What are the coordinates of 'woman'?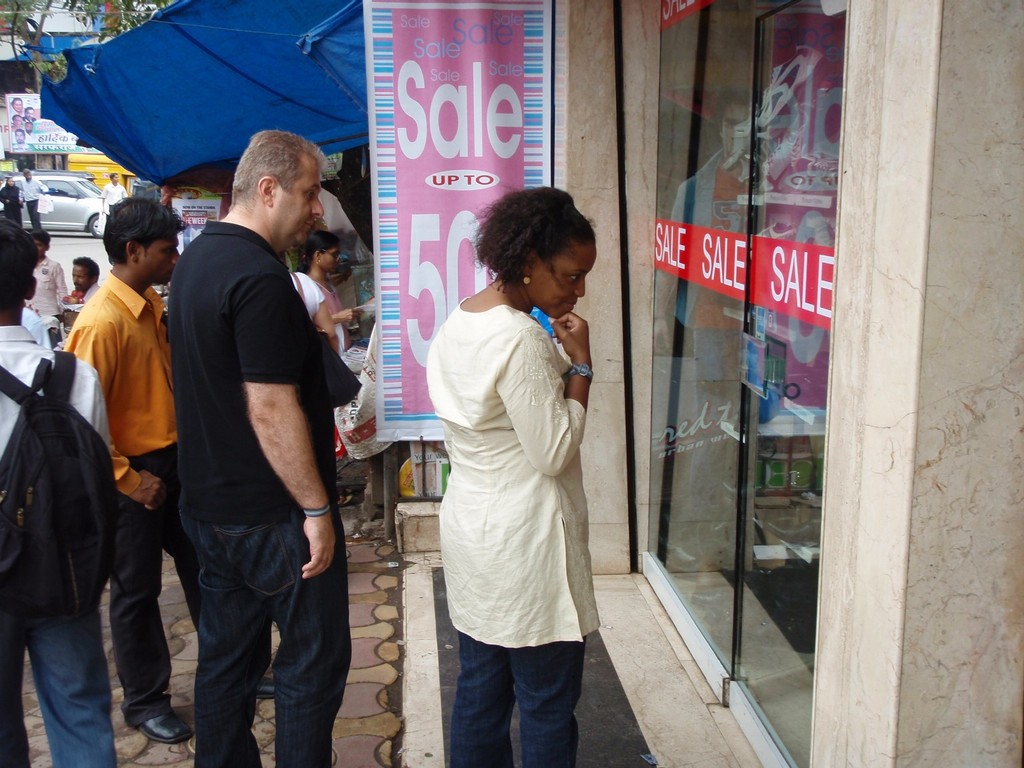
Rect(410, 159, 601, 767).
